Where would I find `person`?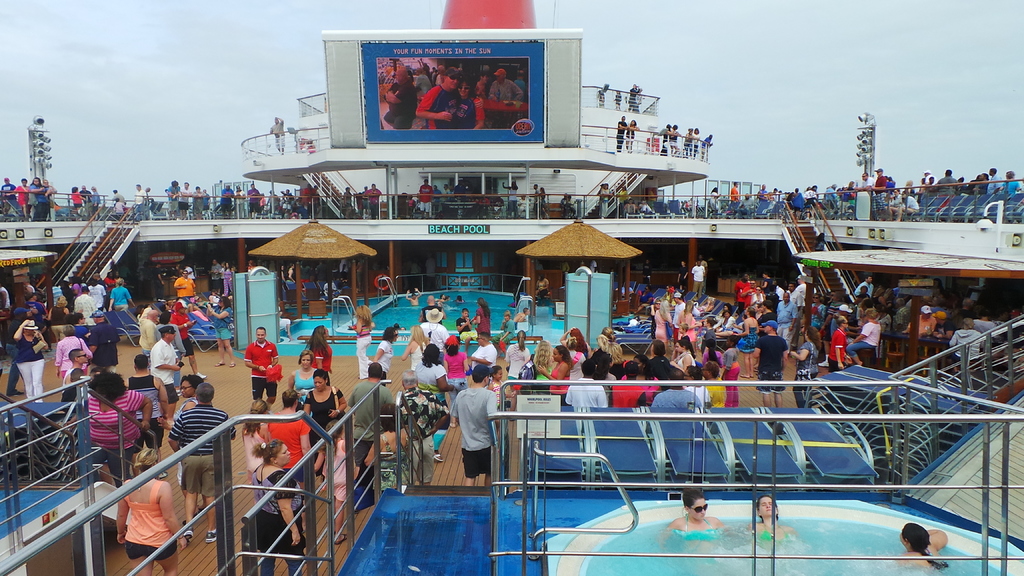
At (left=675, top=259, right=688, bottom=287).
